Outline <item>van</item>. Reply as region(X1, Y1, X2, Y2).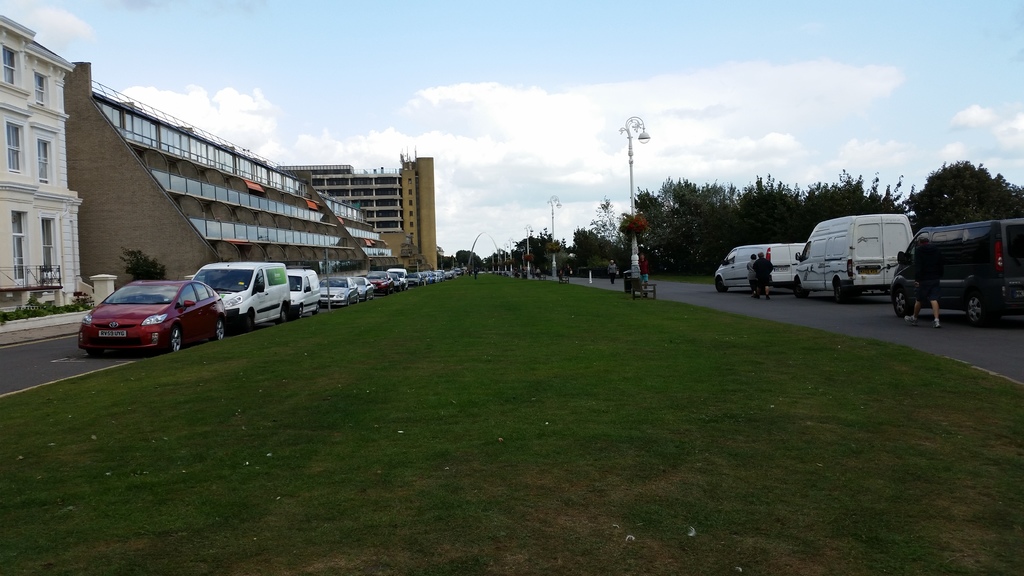
region(714, 242, 796, 294).
